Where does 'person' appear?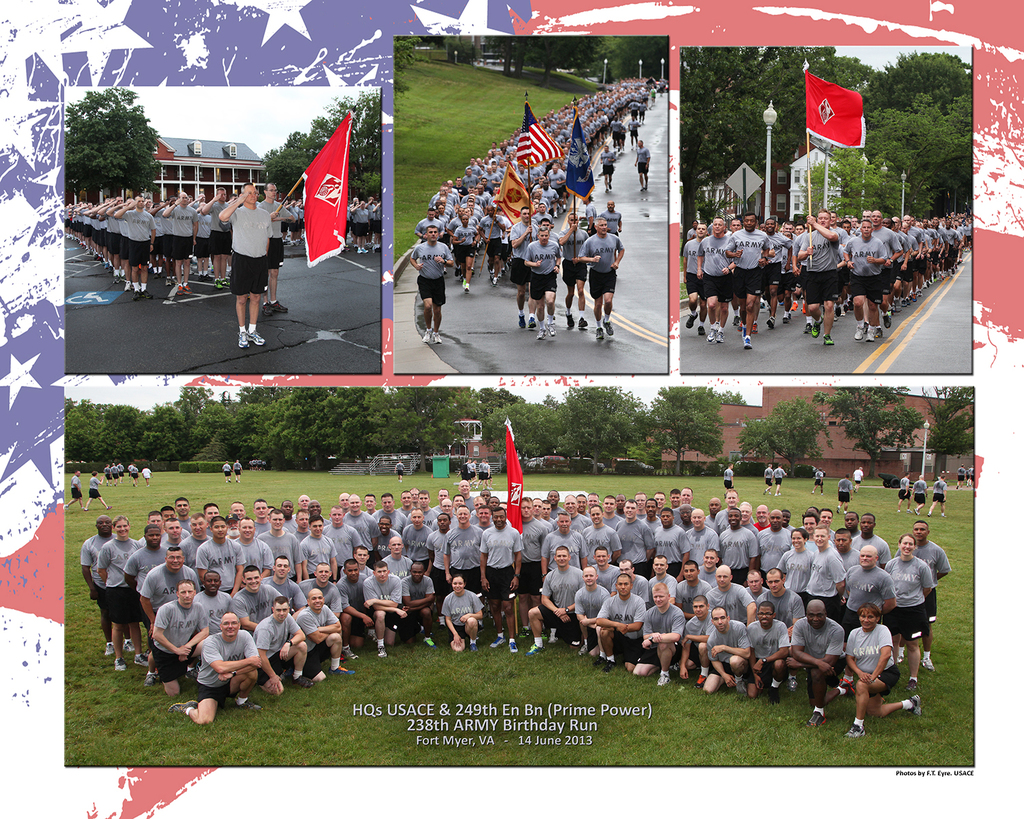
Appears at box=[599, 201, 622, 240].
